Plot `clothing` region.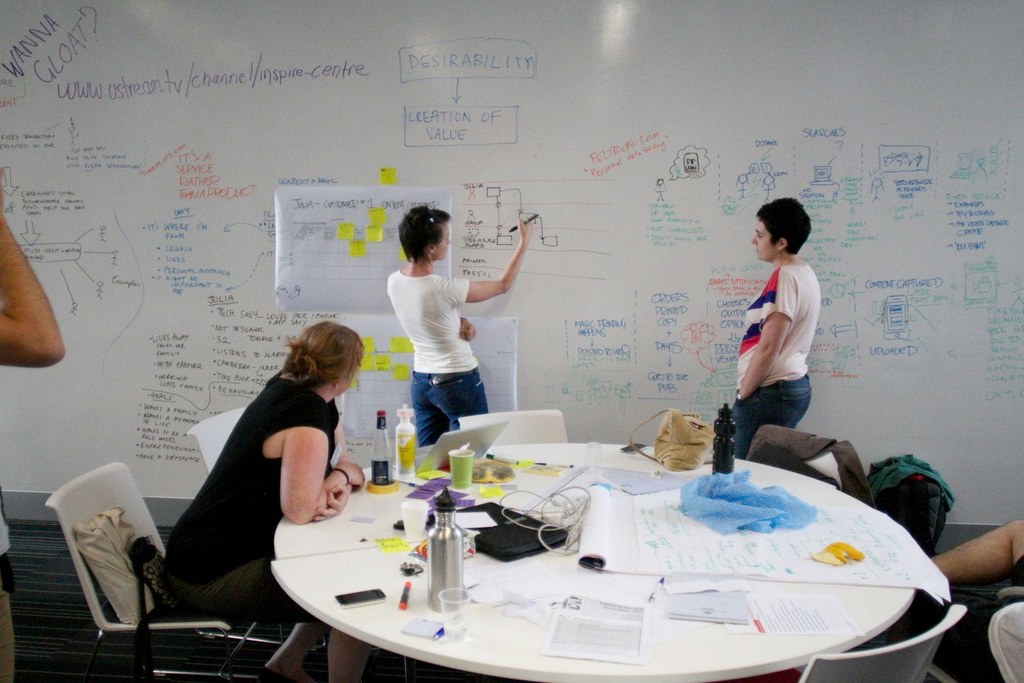
Plotted at {"left": 728, "top": 255, "right": 821, "bottom": 462}.
